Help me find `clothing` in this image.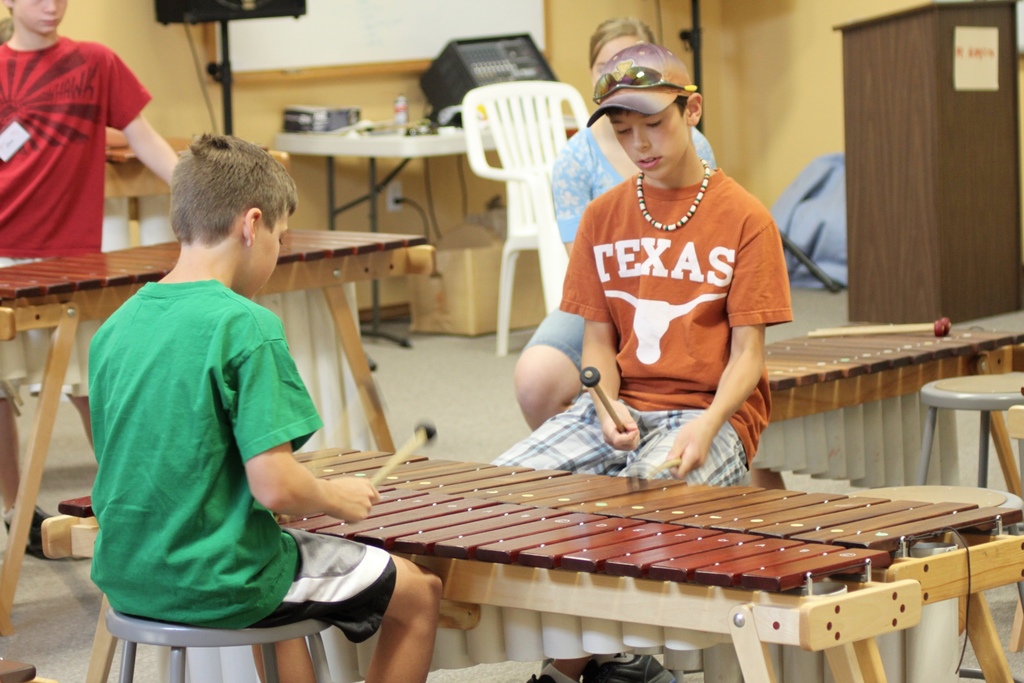
Found it: {"left": 473, "top": 169, "right": 790, "bottom": 498}.
